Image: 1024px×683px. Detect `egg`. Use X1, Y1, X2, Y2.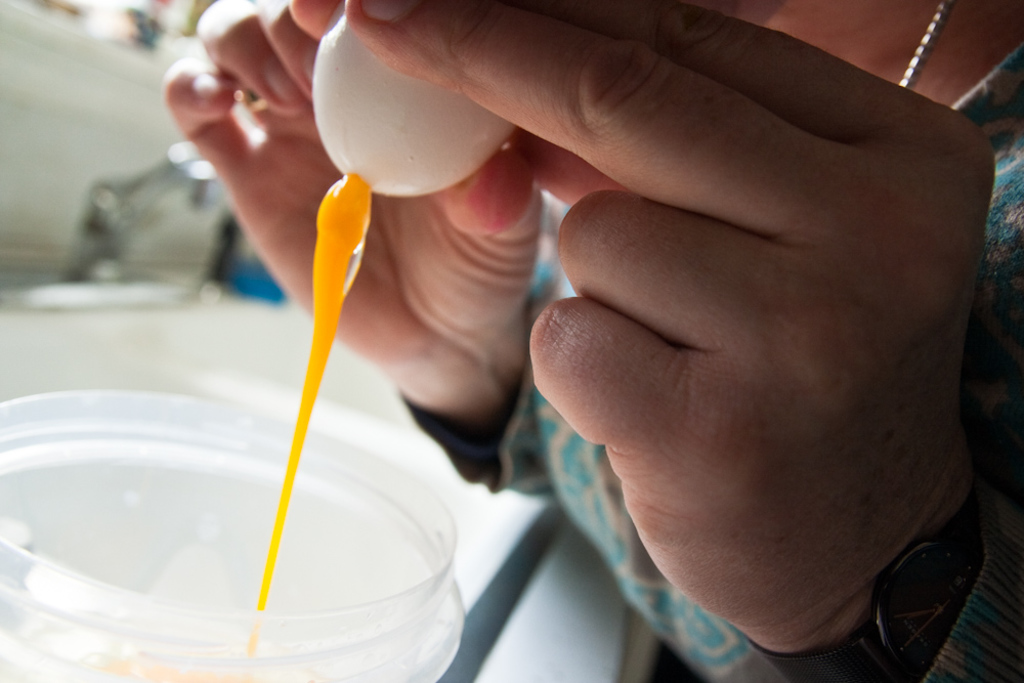
251, 0, 518, 612.
